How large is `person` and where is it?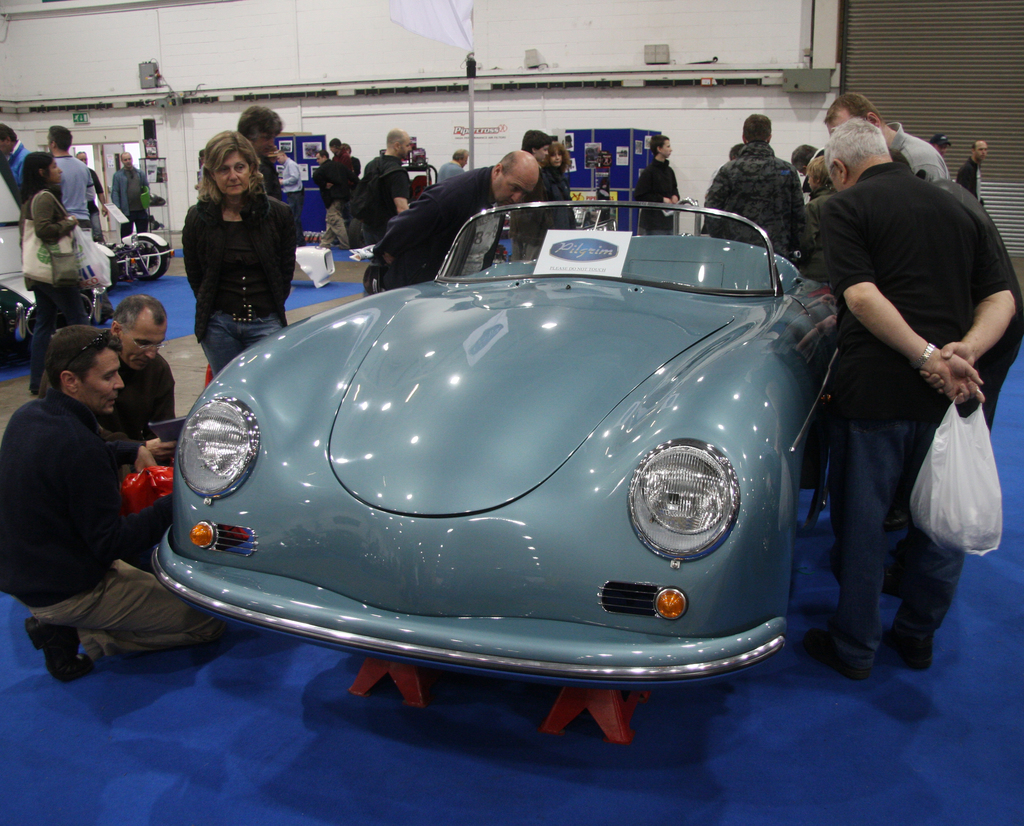
Bounding box: rect(0, 325, 227, 679).
